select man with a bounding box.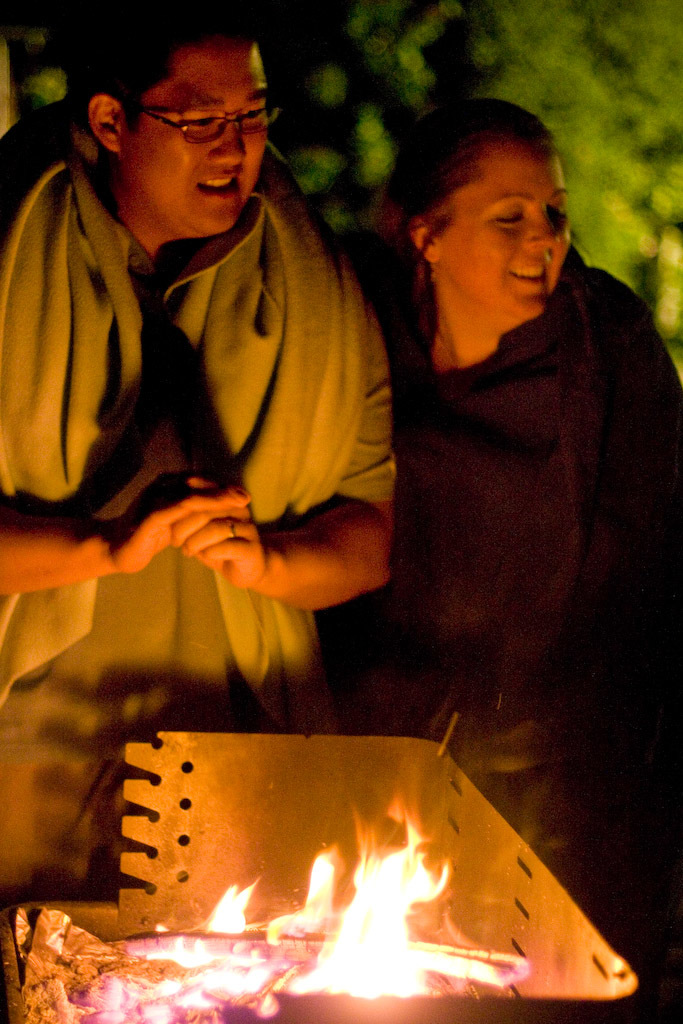
[x1=0, y1=54, x2=447, y2=806].
